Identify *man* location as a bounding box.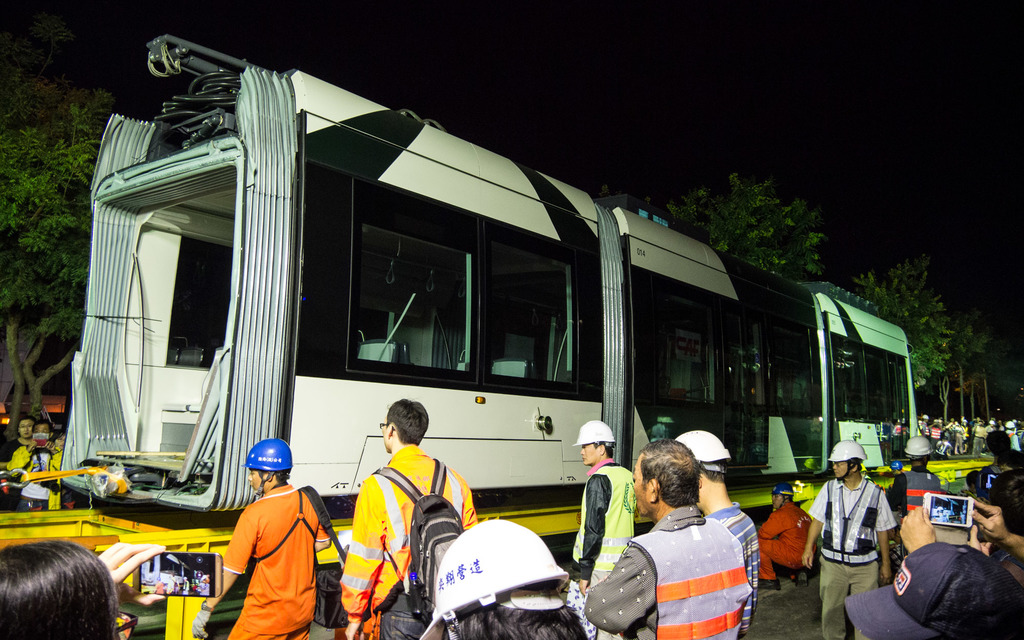
region(800, 442, 897, 639).
